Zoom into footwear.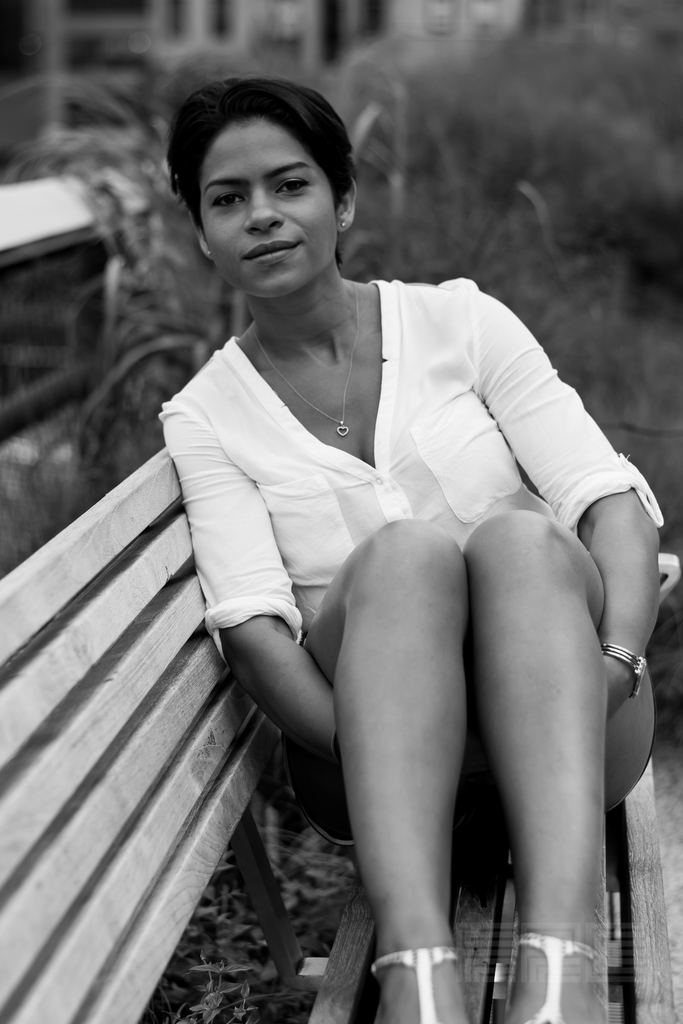
Zoom target: pyautogui.locateOnScreen(365, 948, 459, 1023).
